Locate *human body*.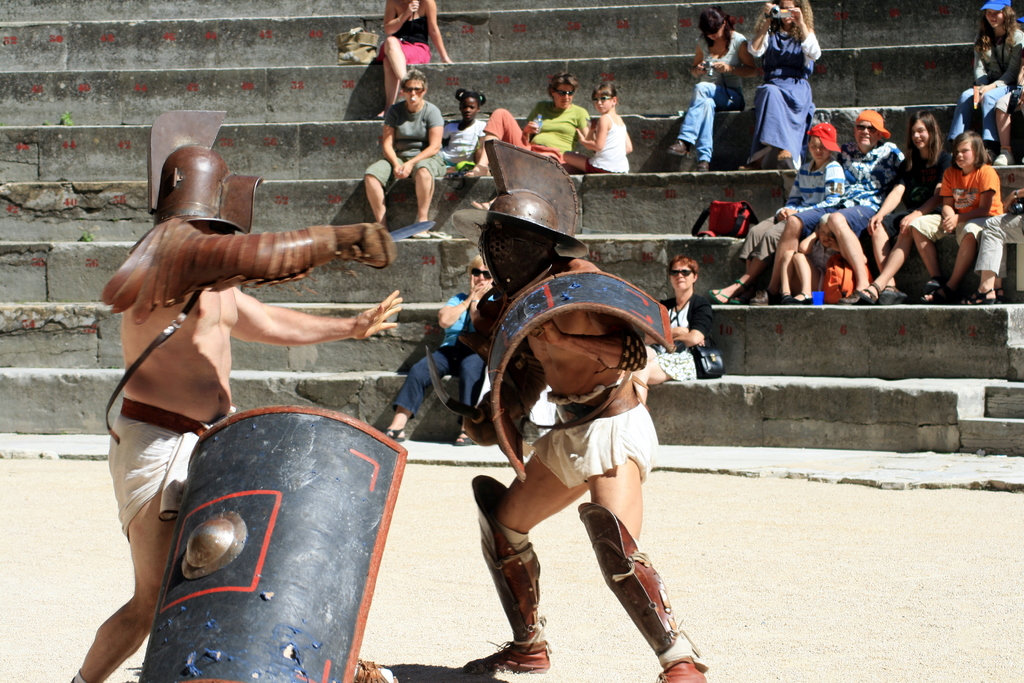
Bounding box: [left=901, top=126, right=1001, bottom=299].
